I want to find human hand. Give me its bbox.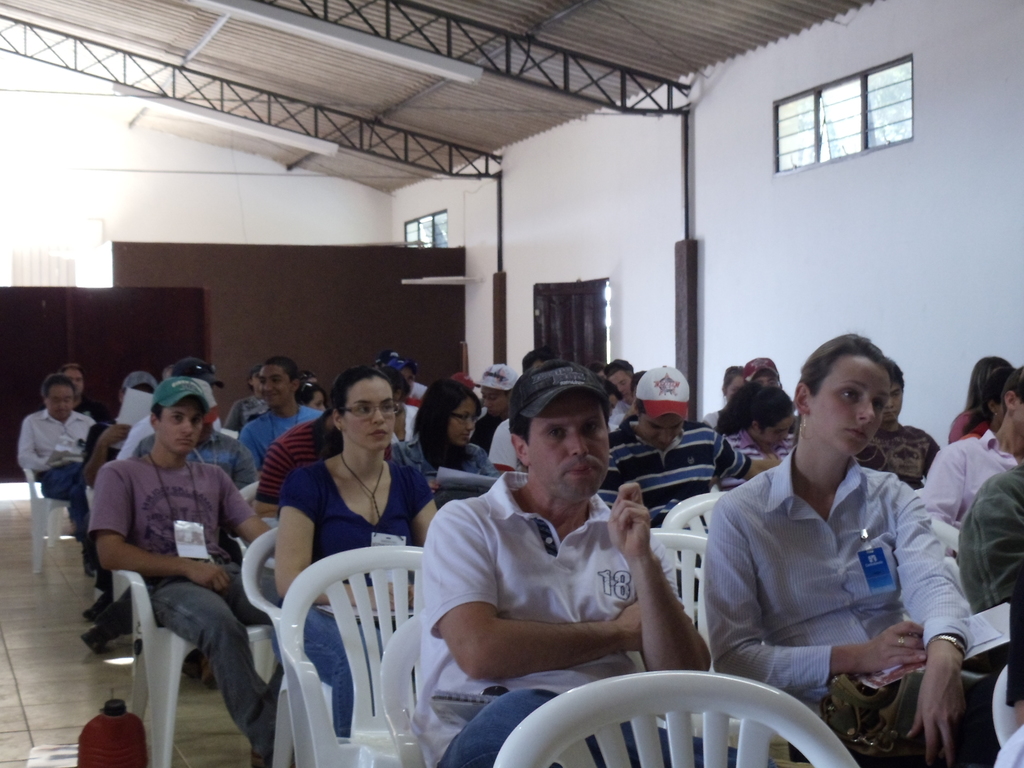
x1=605, y1=479, x2=659, y2=555.
